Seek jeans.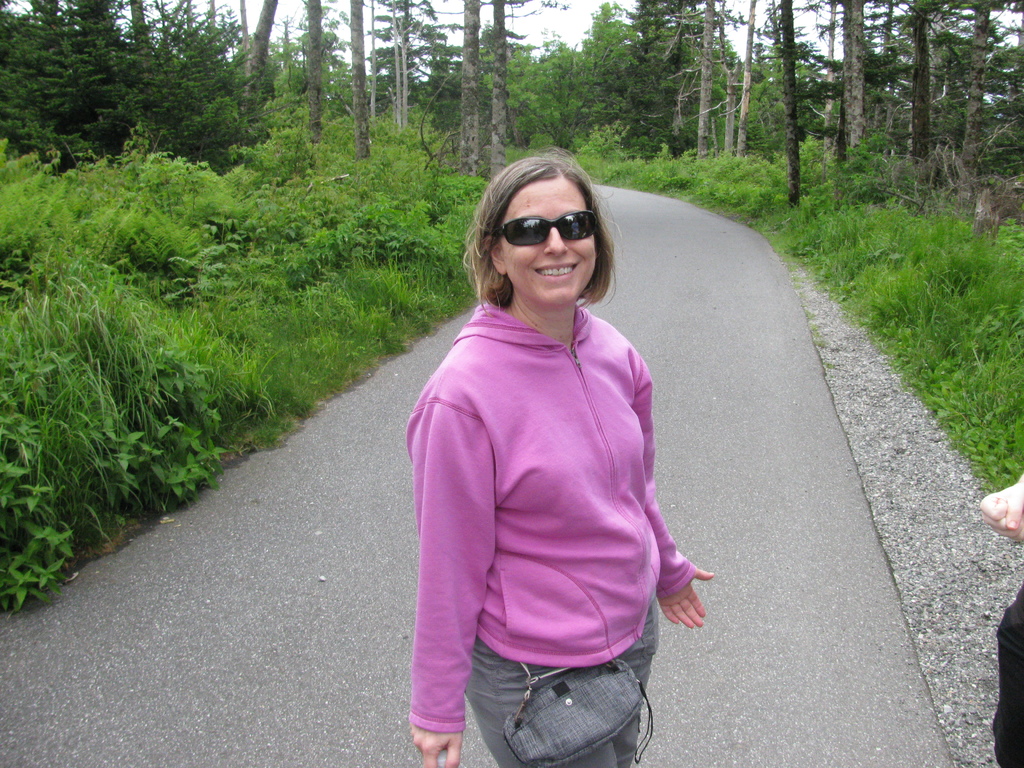
467 589 660 767.
